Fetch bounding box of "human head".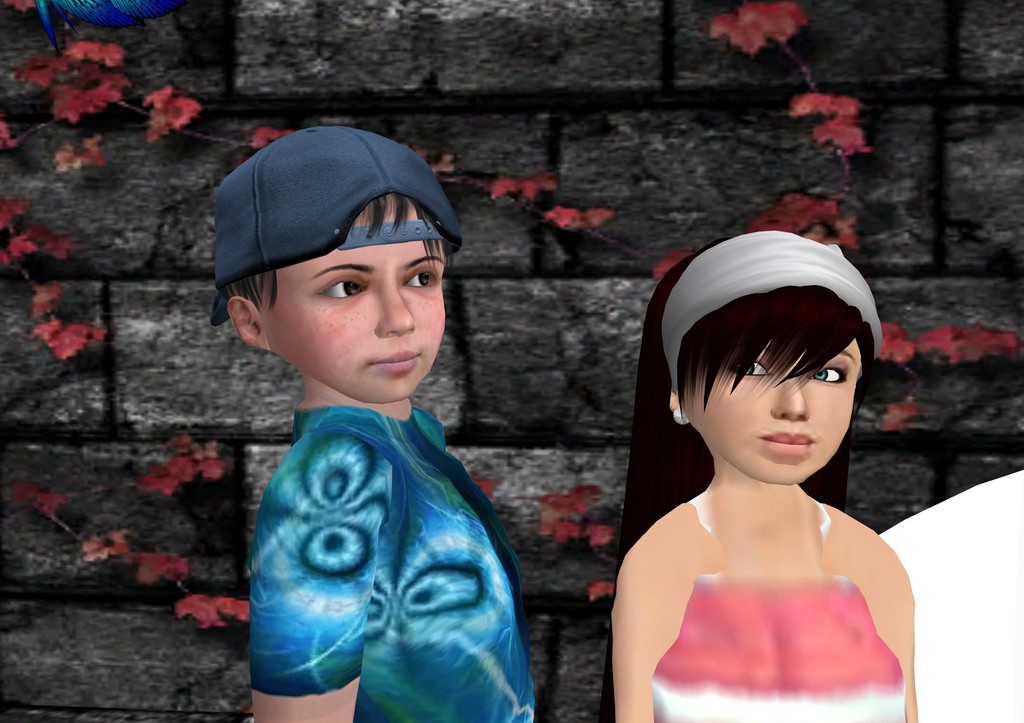
Bbox: box=[205, 134, 464, 412].
